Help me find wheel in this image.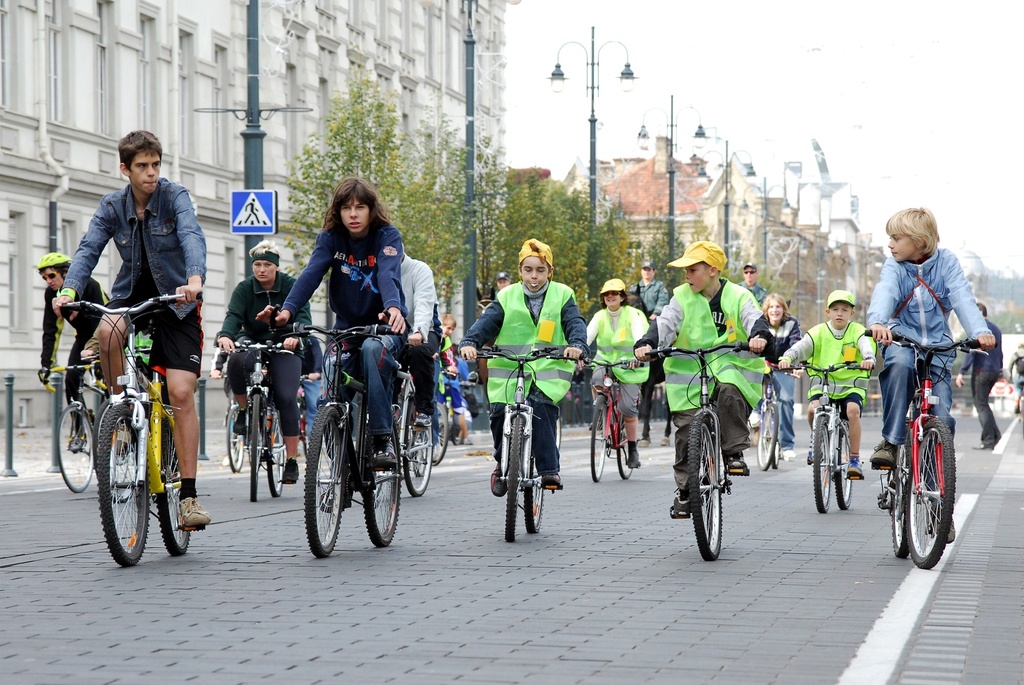
Found it: [x1=807, y1=411, x2=834, y2=516].
